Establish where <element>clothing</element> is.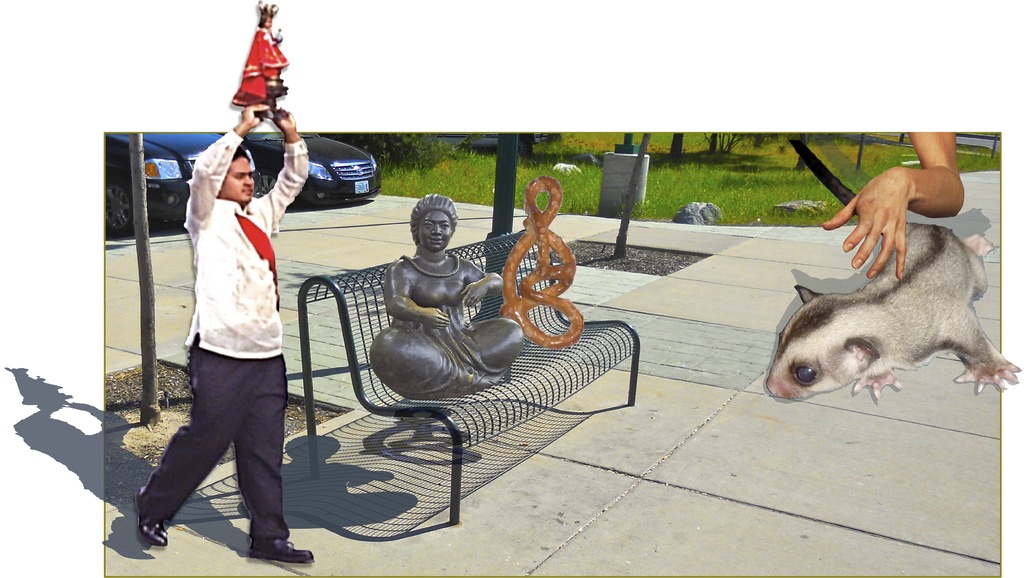
Established at detection(373, 310, 522, 402).
